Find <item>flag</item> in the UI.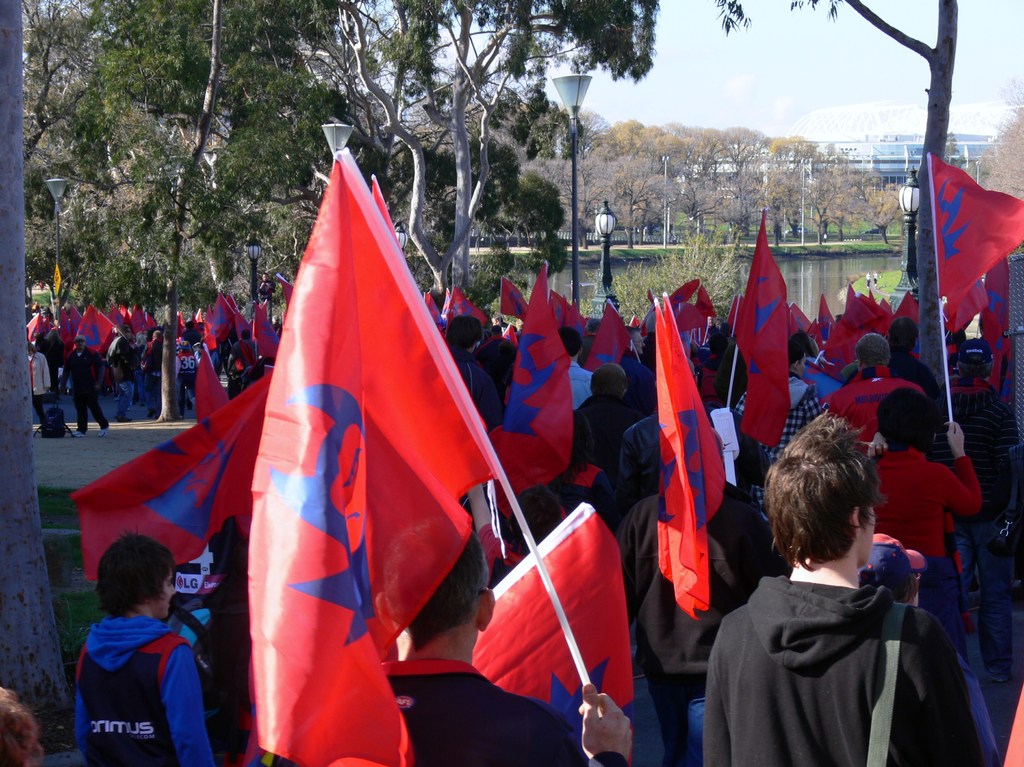
UI element at (left=191, top=309, right=207, bottom=336).
